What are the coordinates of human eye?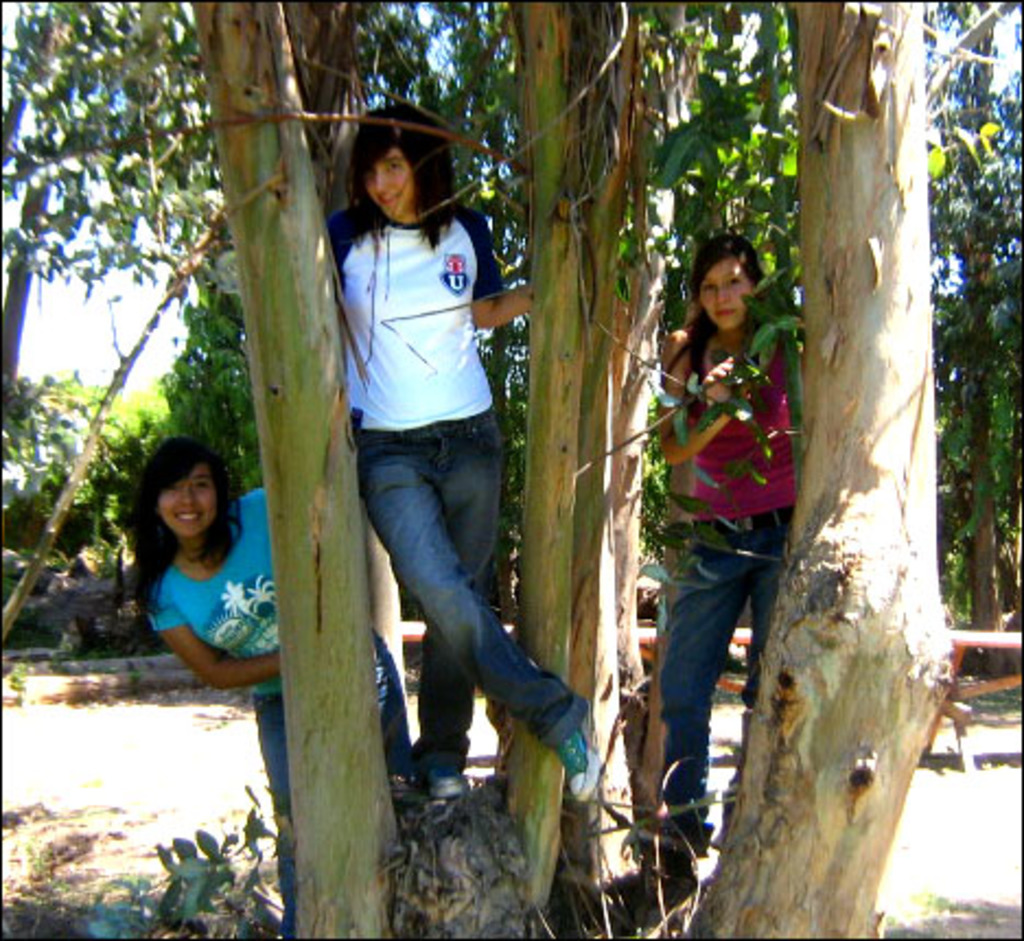
[x1=385, y1=160, x2=403, y2=171].
